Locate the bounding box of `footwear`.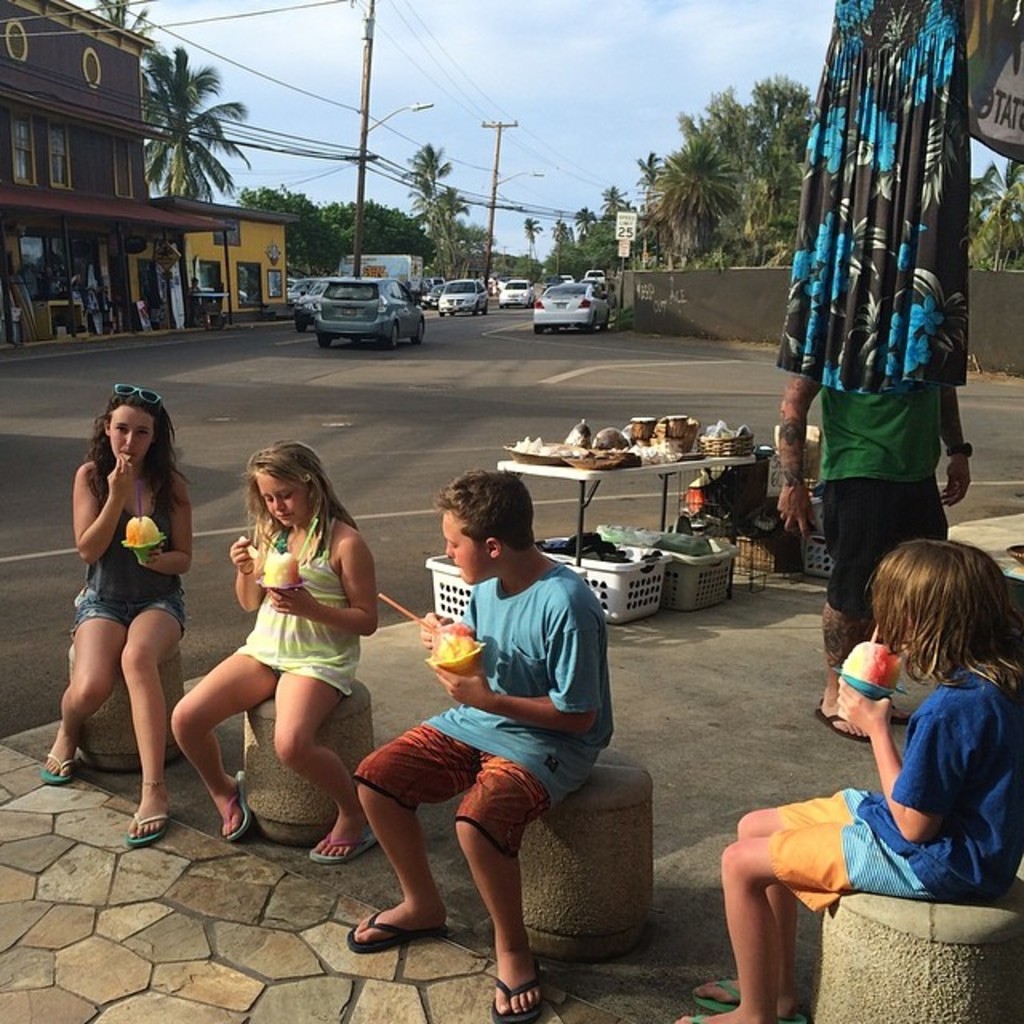
Bounding box: (x1=306, y1=834, x2=378, y2=862).
